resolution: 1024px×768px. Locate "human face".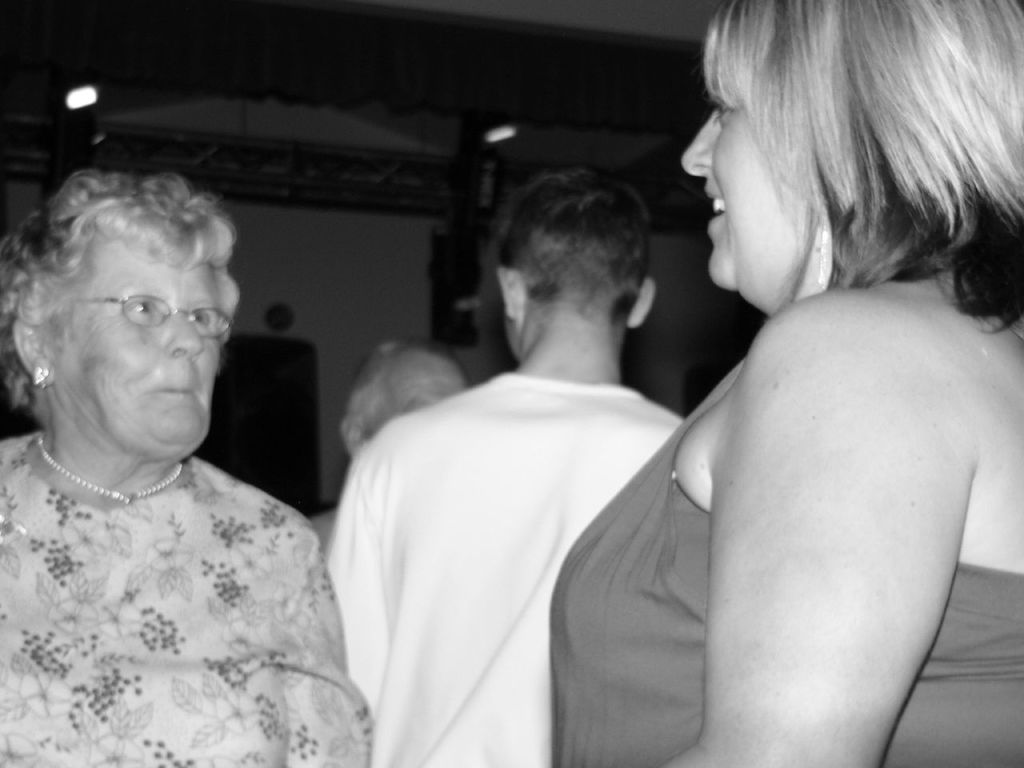
bbox=(54, 241, 222, 463).
